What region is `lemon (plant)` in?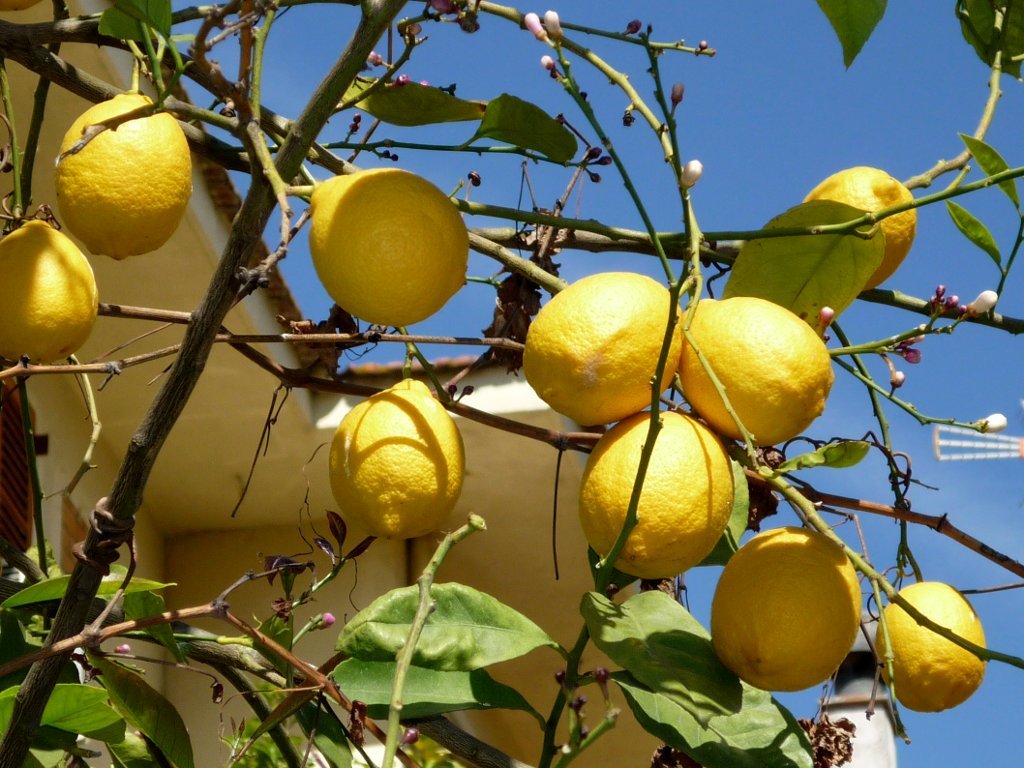
bbox=(324, 375, 463, 542).
